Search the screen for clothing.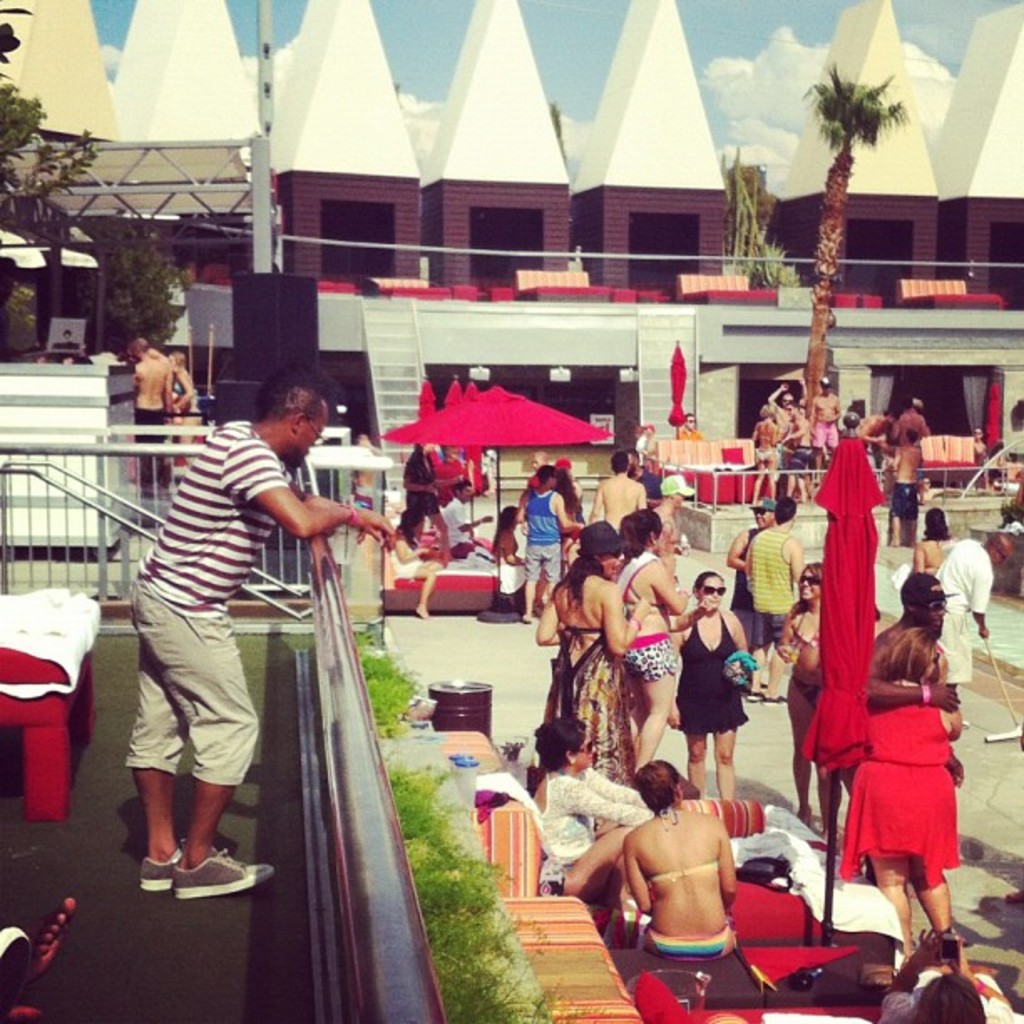
Found at (x1=793, y1=669, x2=817, y2=708).
